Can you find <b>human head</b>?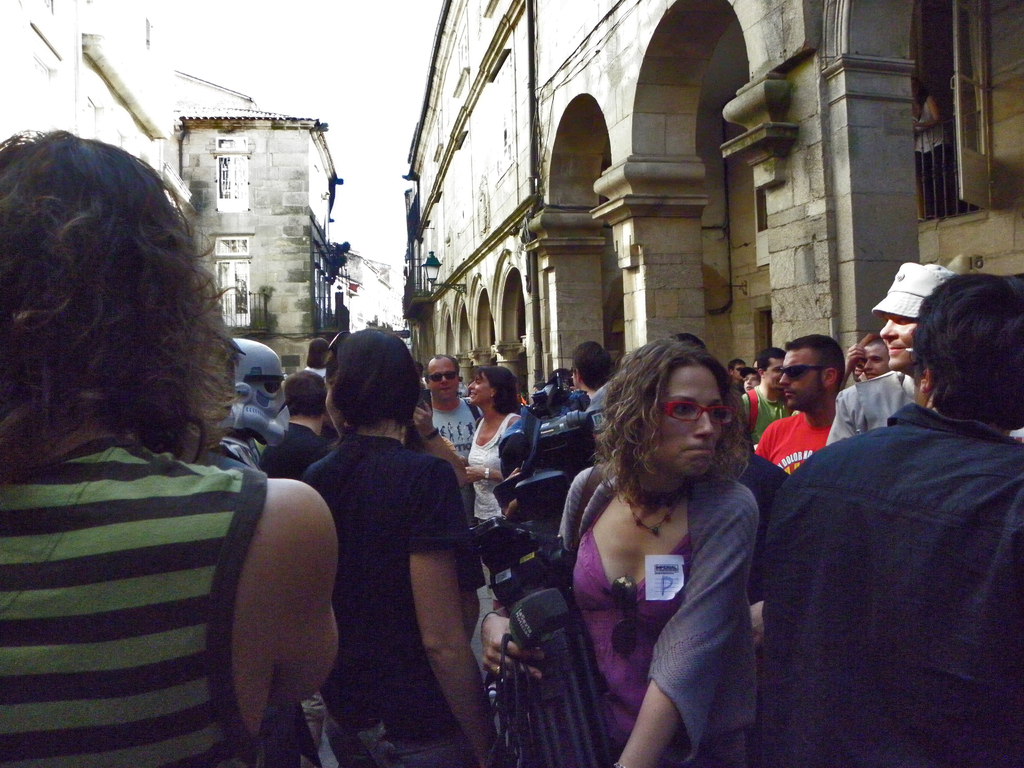
Yes, bounding box: bbox=(549, 365, 575, 392).
